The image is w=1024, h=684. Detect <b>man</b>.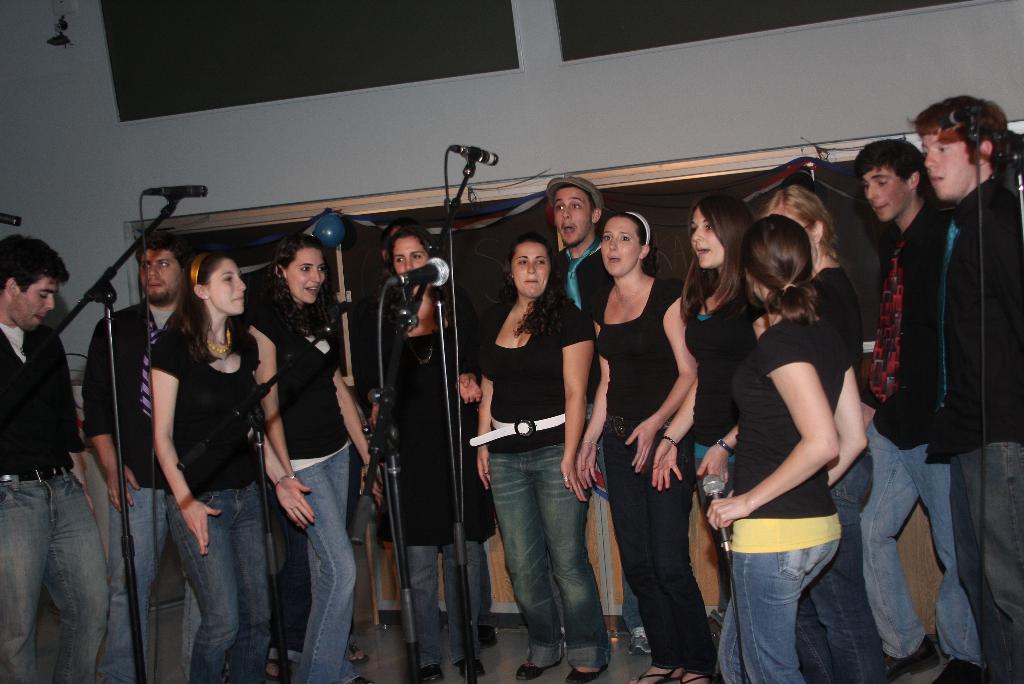
Detection: 907,93,1023,683.
